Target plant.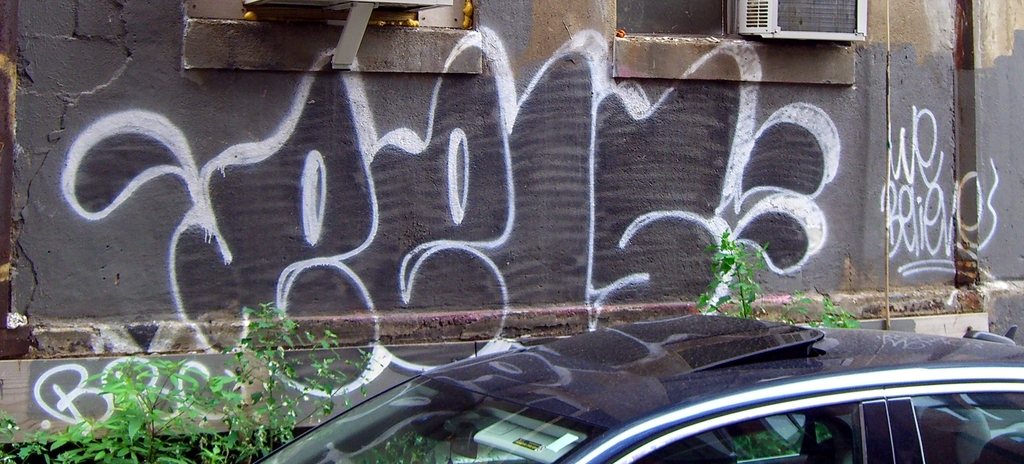
Target region: <region>732, 427, 830, 463</region>.
